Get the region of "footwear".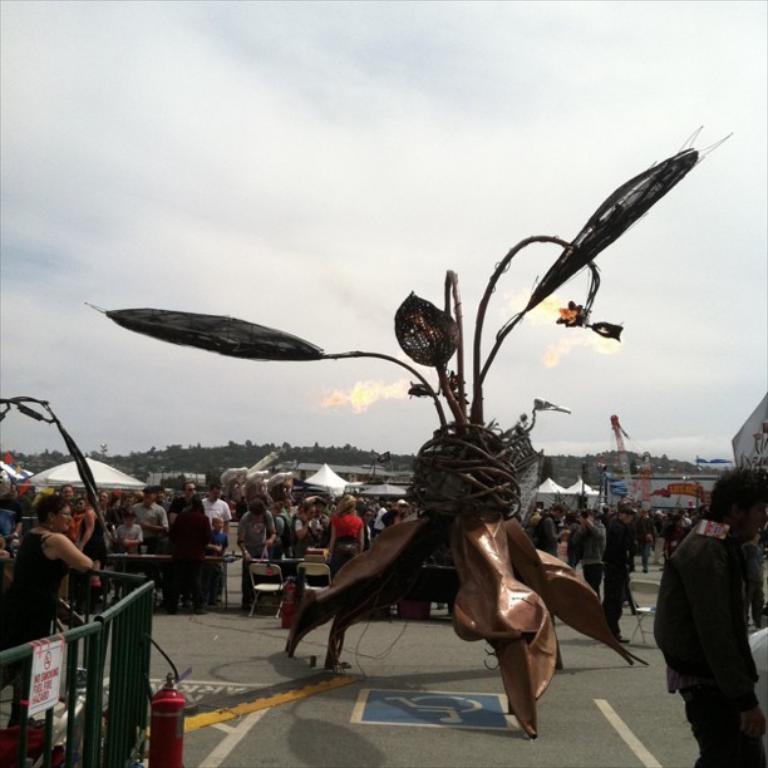
bbox=(619, 632, 632, 648).
